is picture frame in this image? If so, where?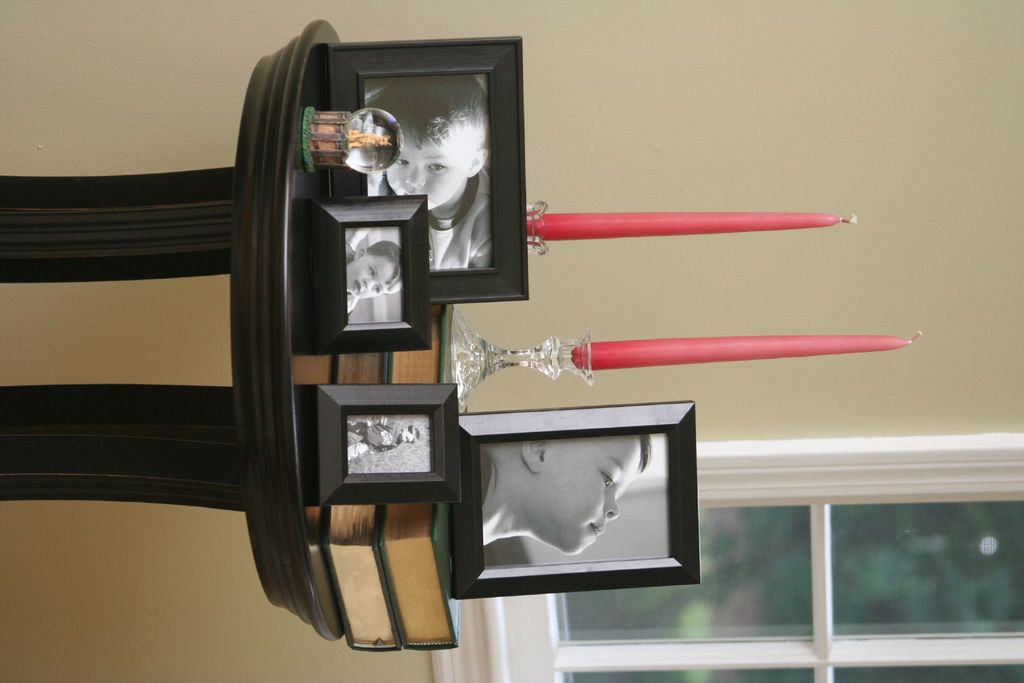
Yes, at l=318, t=381, r=466, b=511.
